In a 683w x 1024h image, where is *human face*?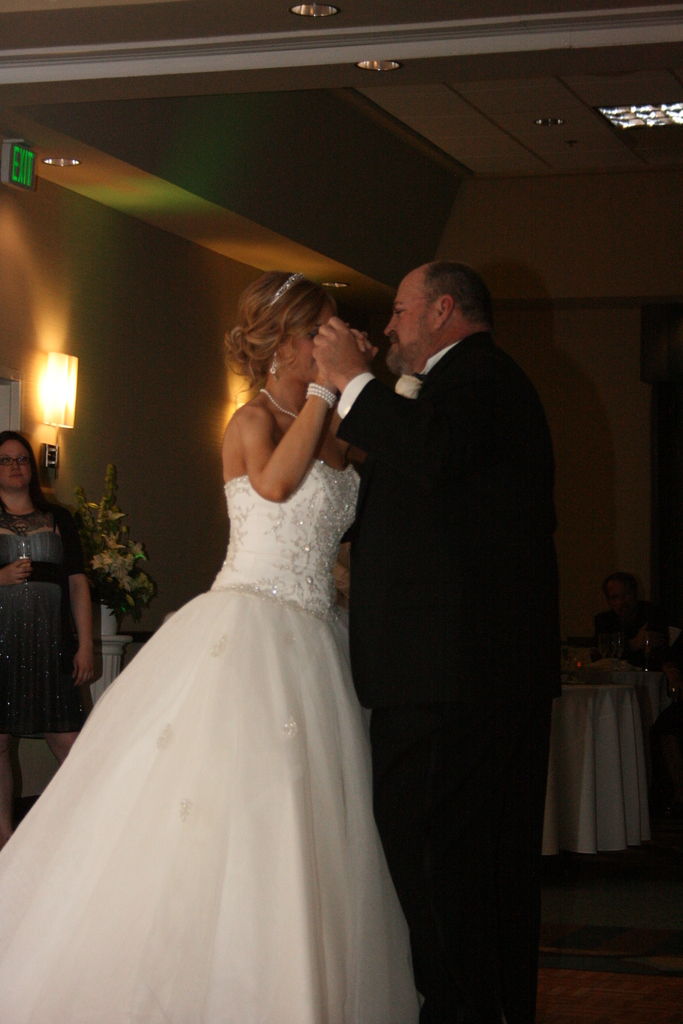
[left=283, top=303, right=331, bottom=378].
